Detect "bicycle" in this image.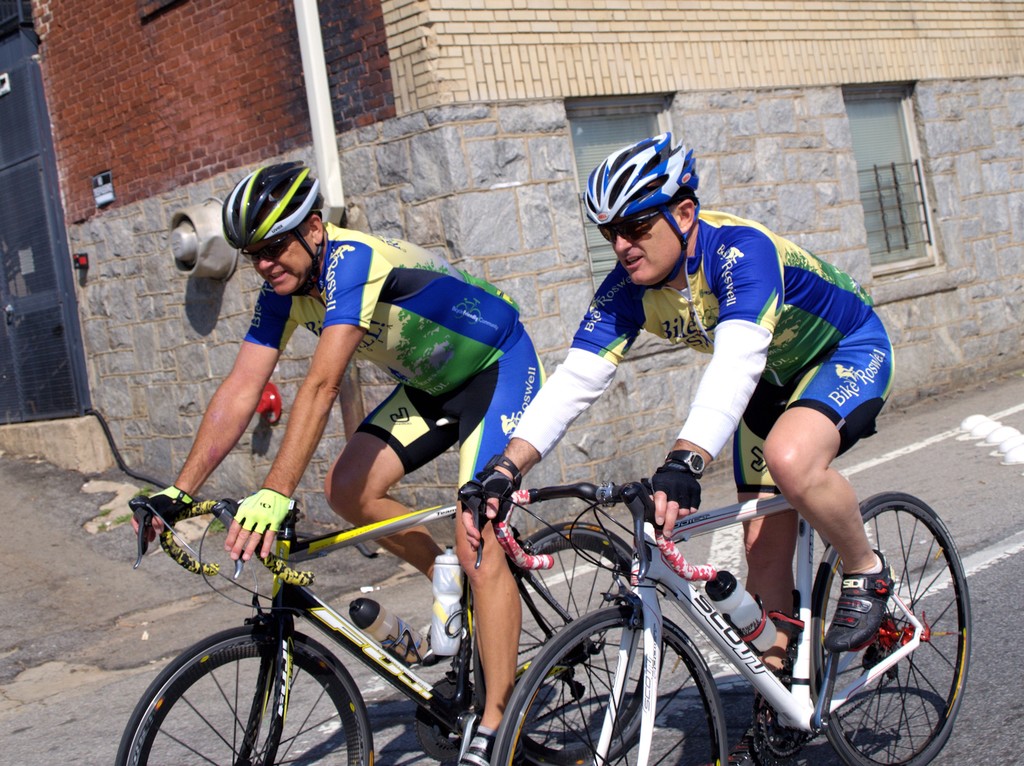
Detection: <region>113, 414, 671, 765</region>.
